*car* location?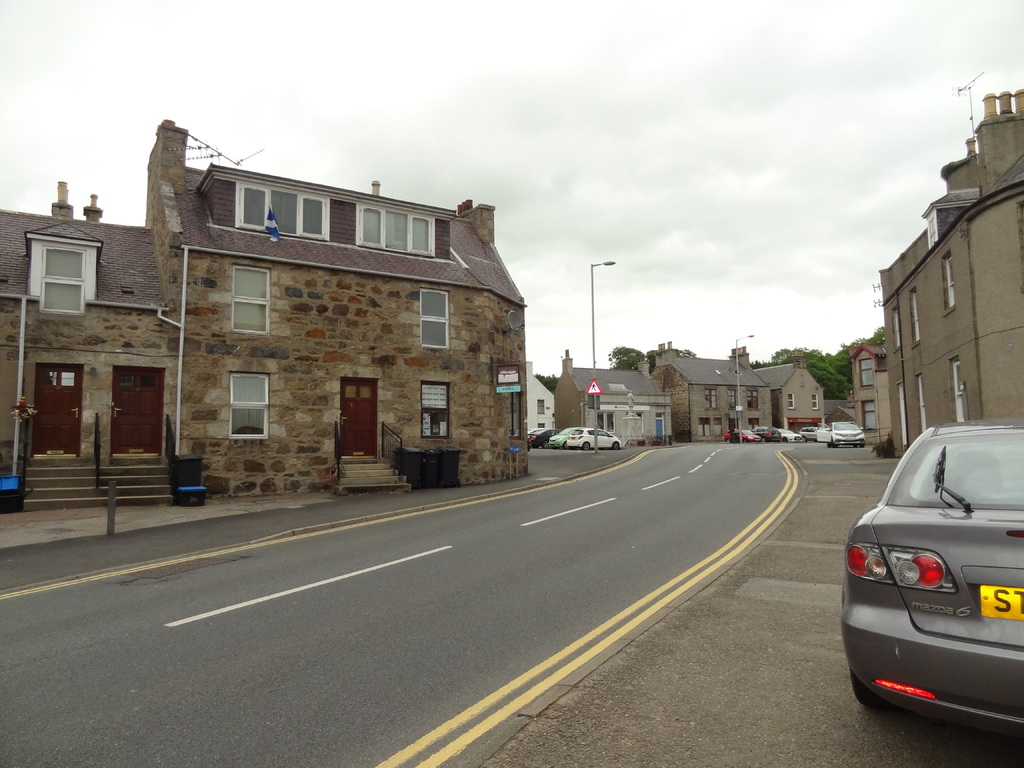
(518, 419, 561, 442)
